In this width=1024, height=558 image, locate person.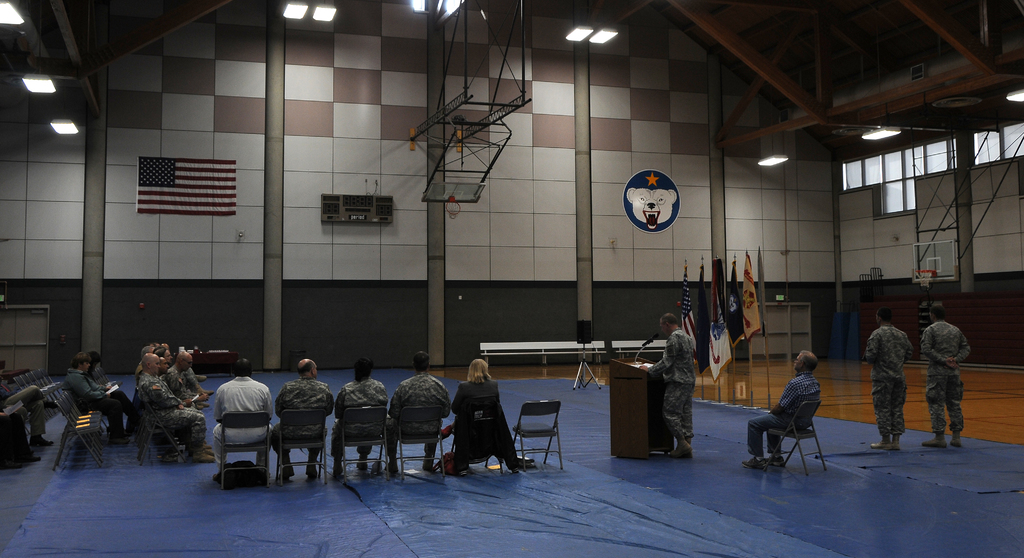
Bounding box: [x1=88, y1=352, x2=109, y2=386].
